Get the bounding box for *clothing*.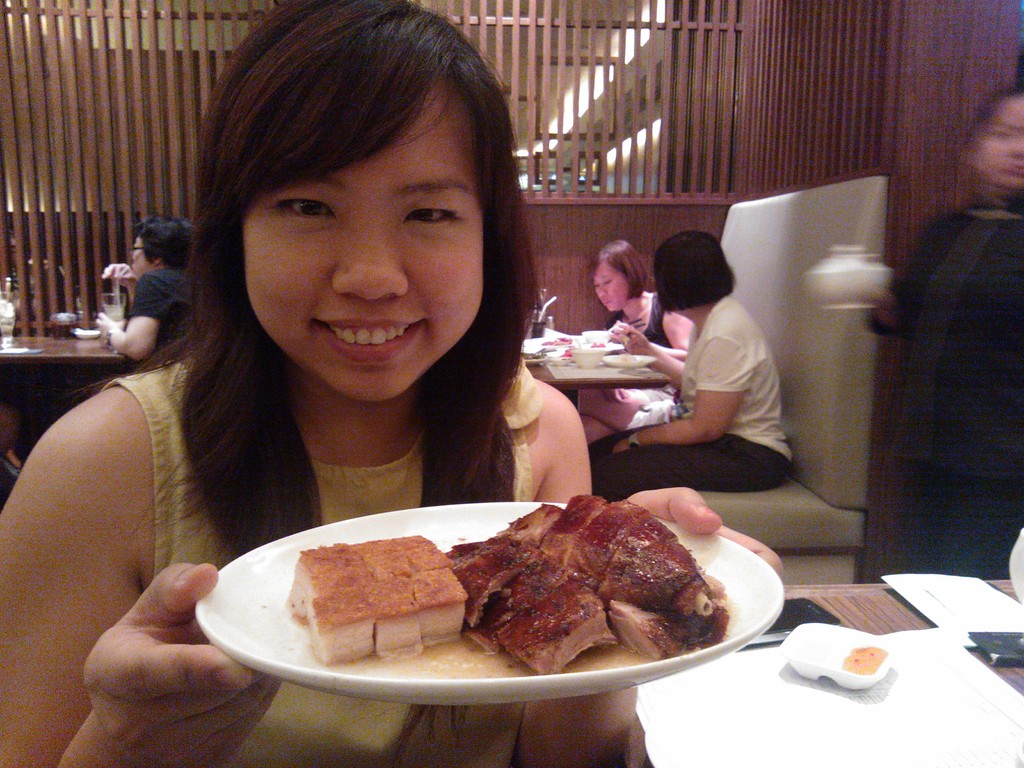
<region>129, 260, 208, 365</region>.
